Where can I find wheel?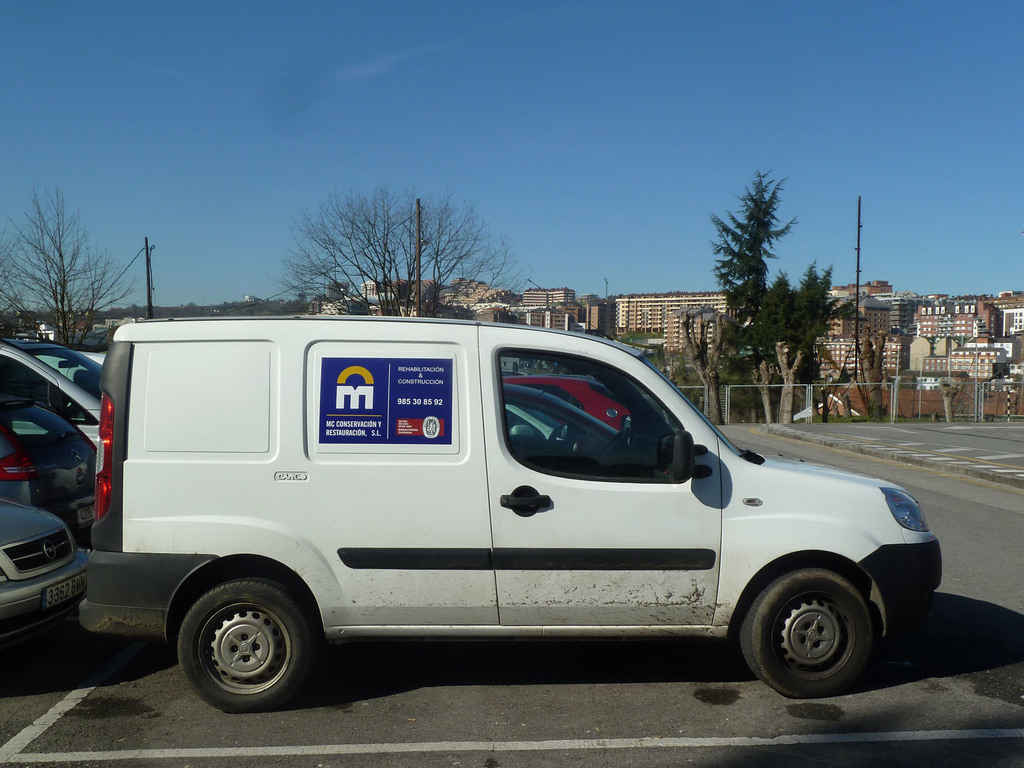
You can find it at x1=724, y1=561, x2=884, y2=701.
